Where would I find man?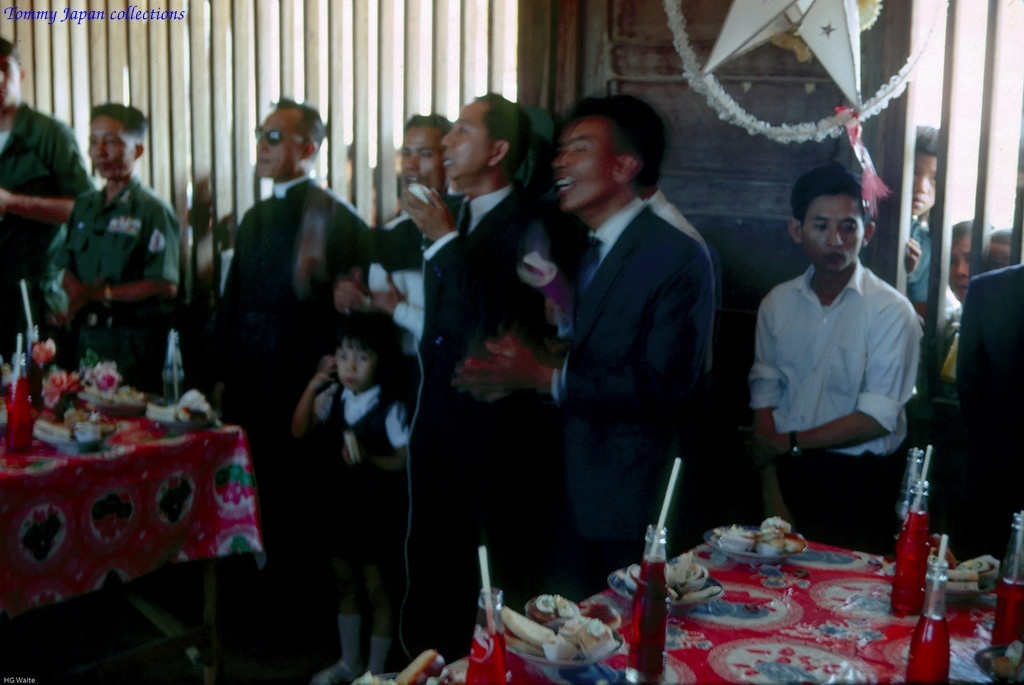
At Rect(35, 103, 171, 411).
